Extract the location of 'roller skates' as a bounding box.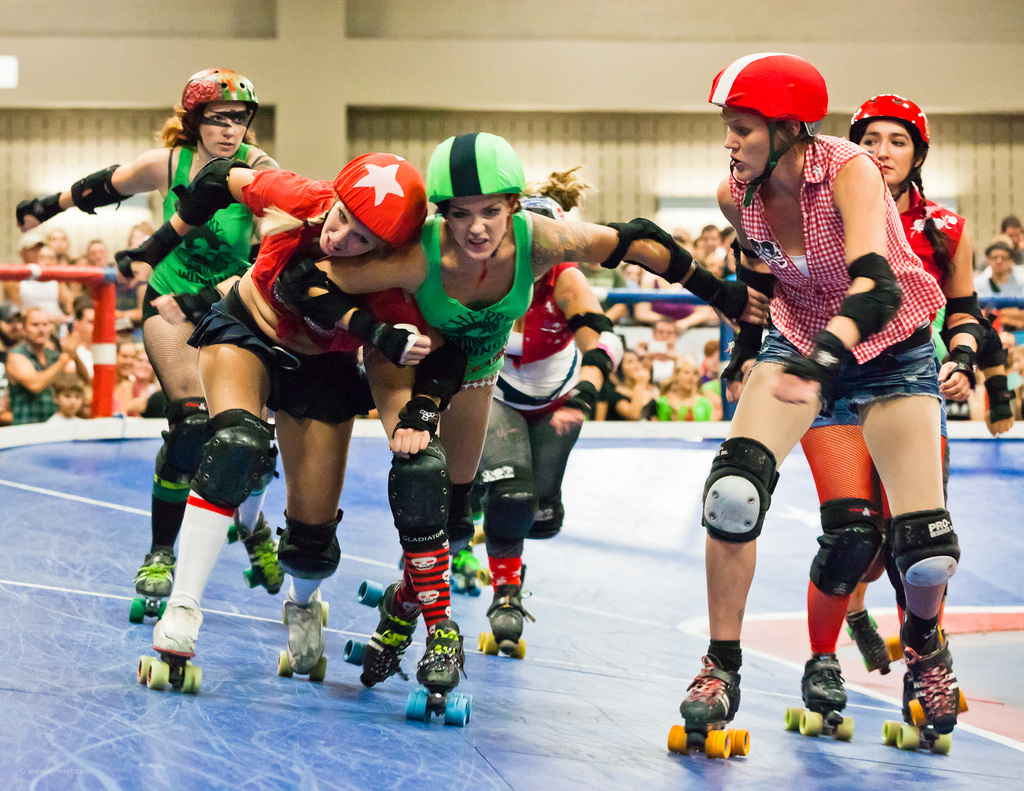
BBox(223, 508, 285, 598).
